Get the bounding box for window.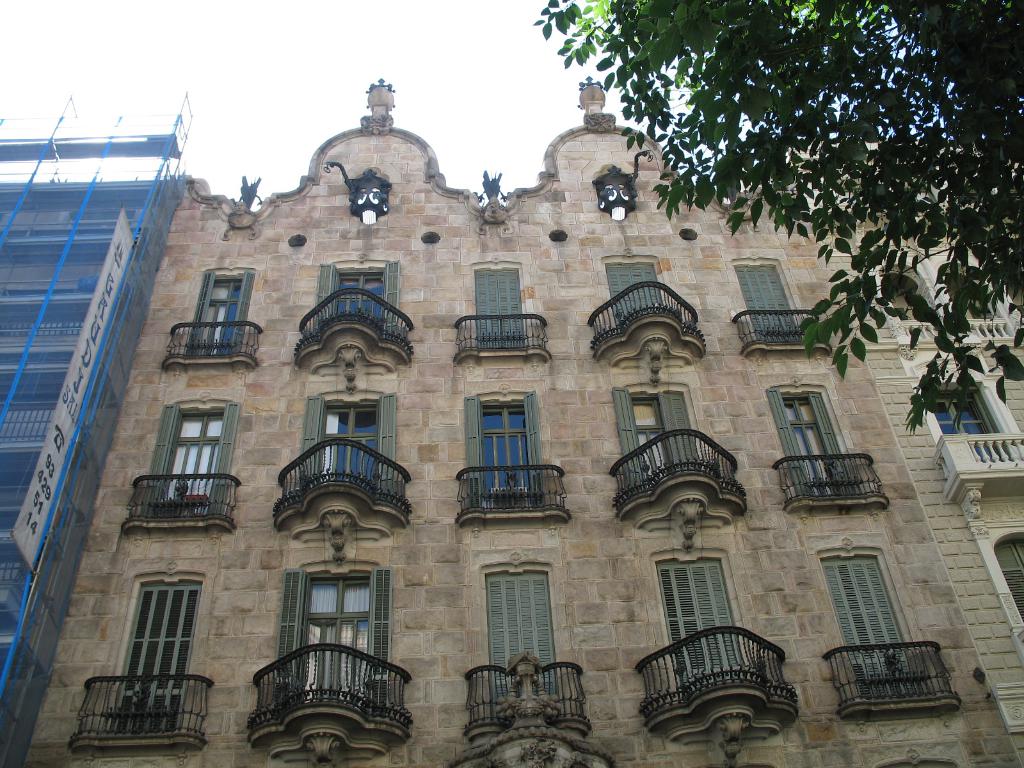
bbox=(475, 265, 524, 347).
